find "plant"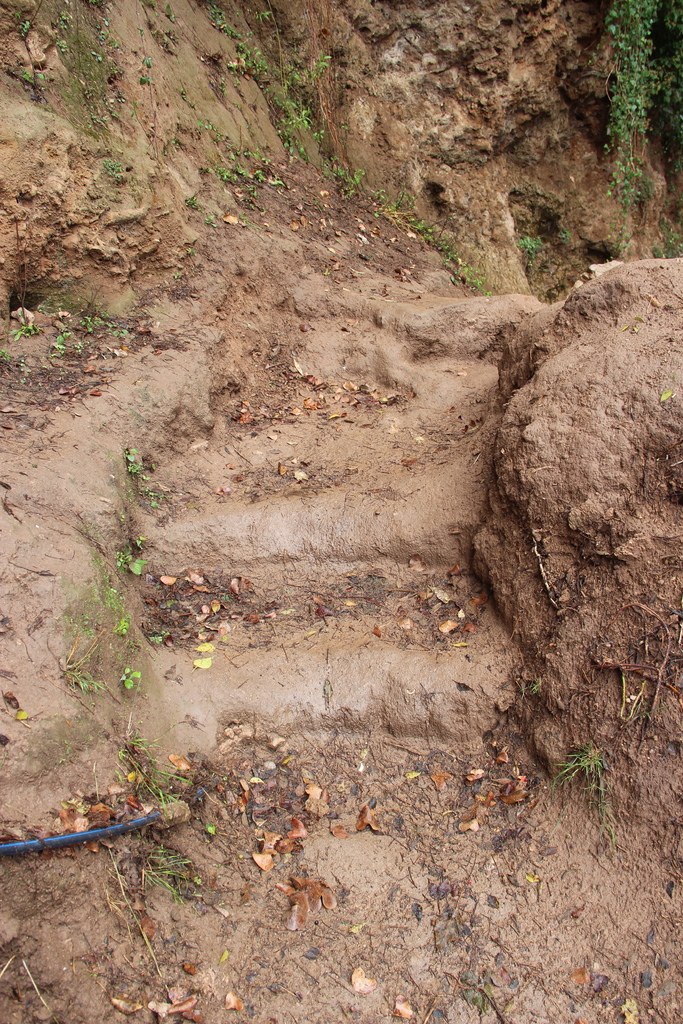
select_region(552, 742, 650, 807)
